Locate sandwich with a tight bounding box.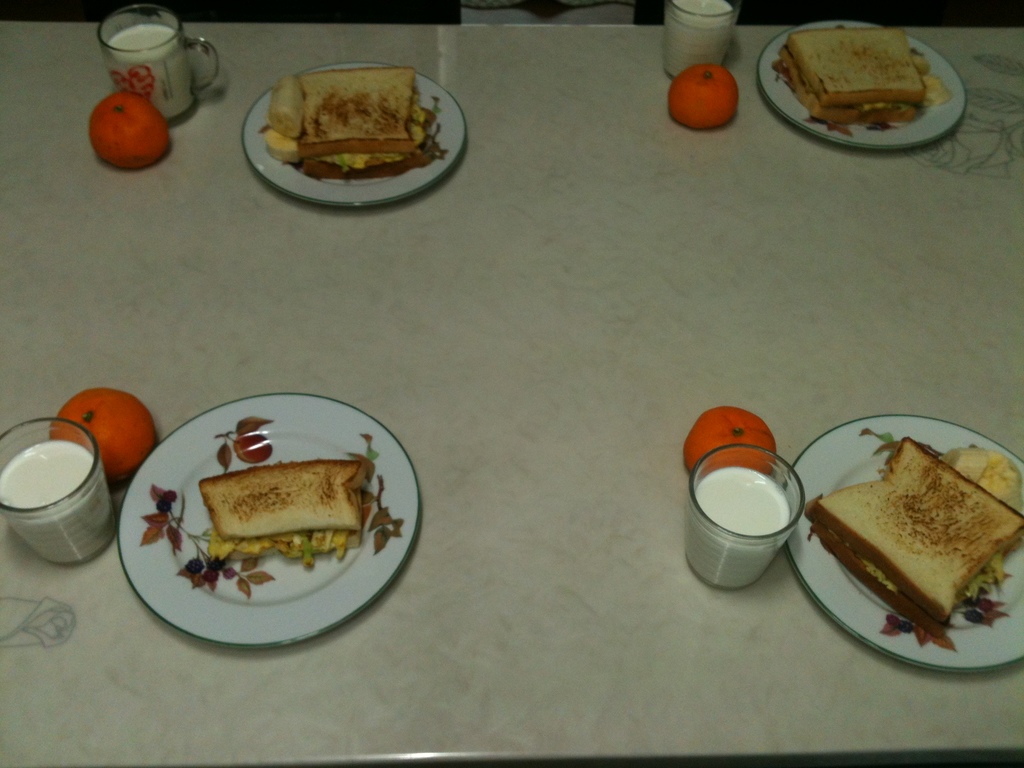
detection(771, 28, 927, 125).
